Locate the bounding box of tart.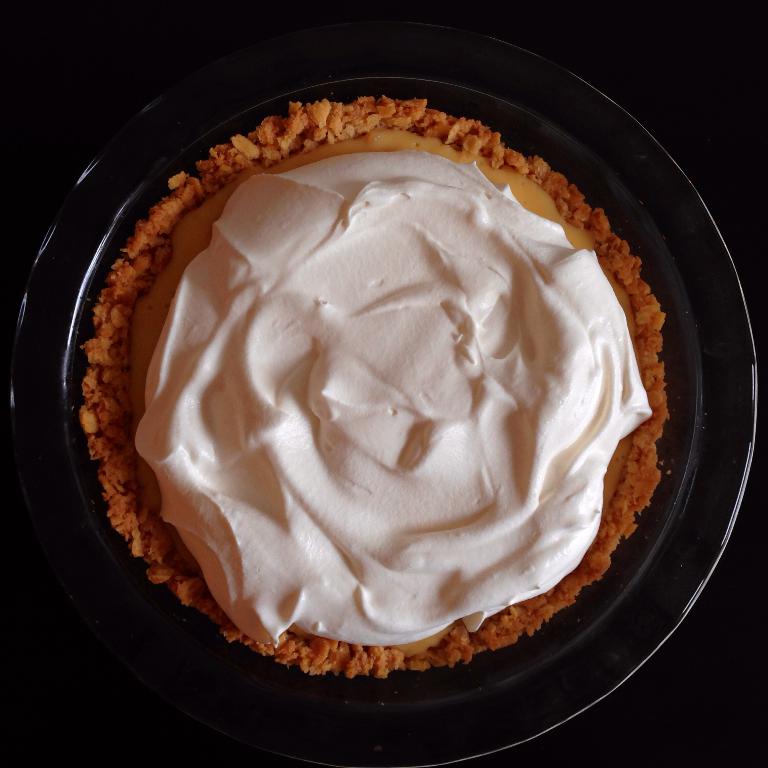
Bounding box: 75, 90, 663, 684.
